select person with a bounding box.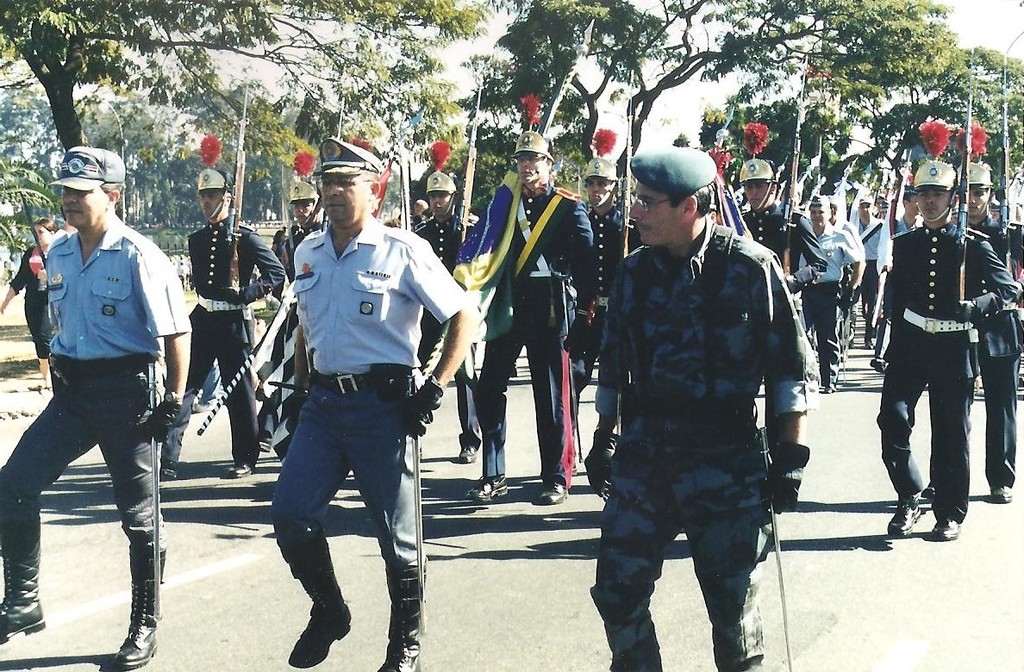
[465, 97, 602, 503].
